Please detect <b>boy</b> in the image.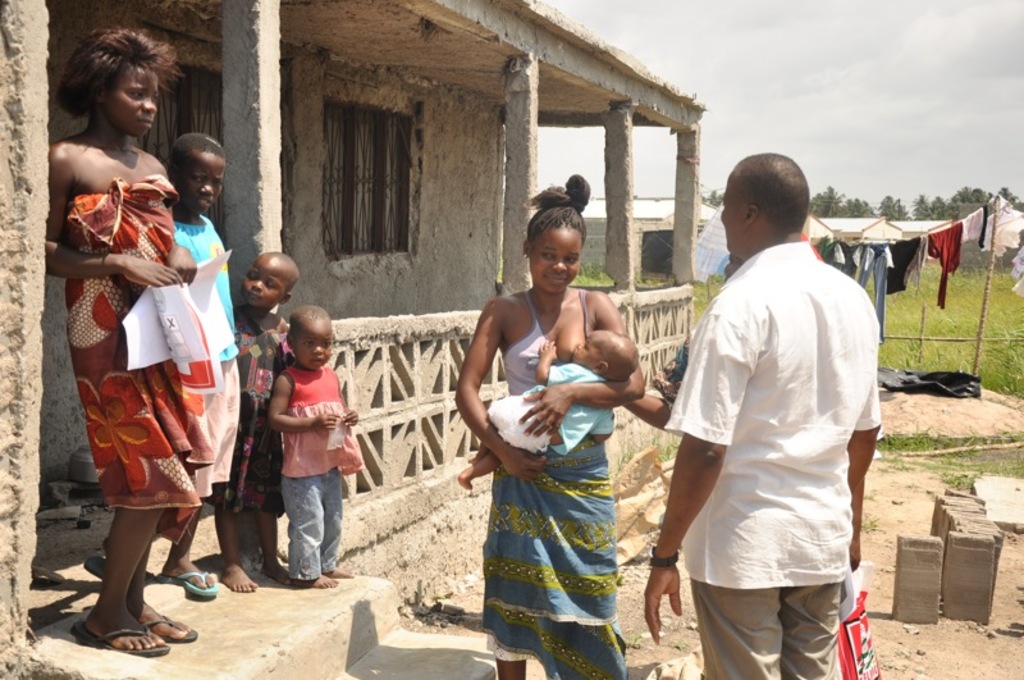
<box>458,330,639,488</box>.
